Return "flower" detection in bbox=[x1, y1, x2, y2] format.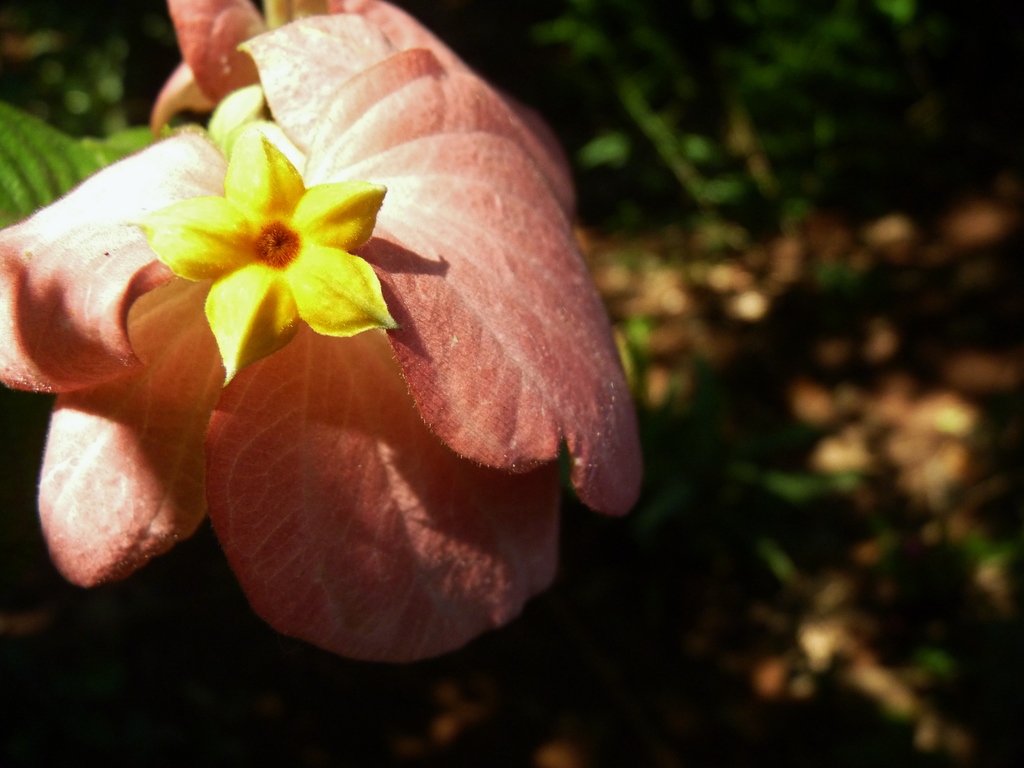
bbox=[36, 5, 660, 667].
